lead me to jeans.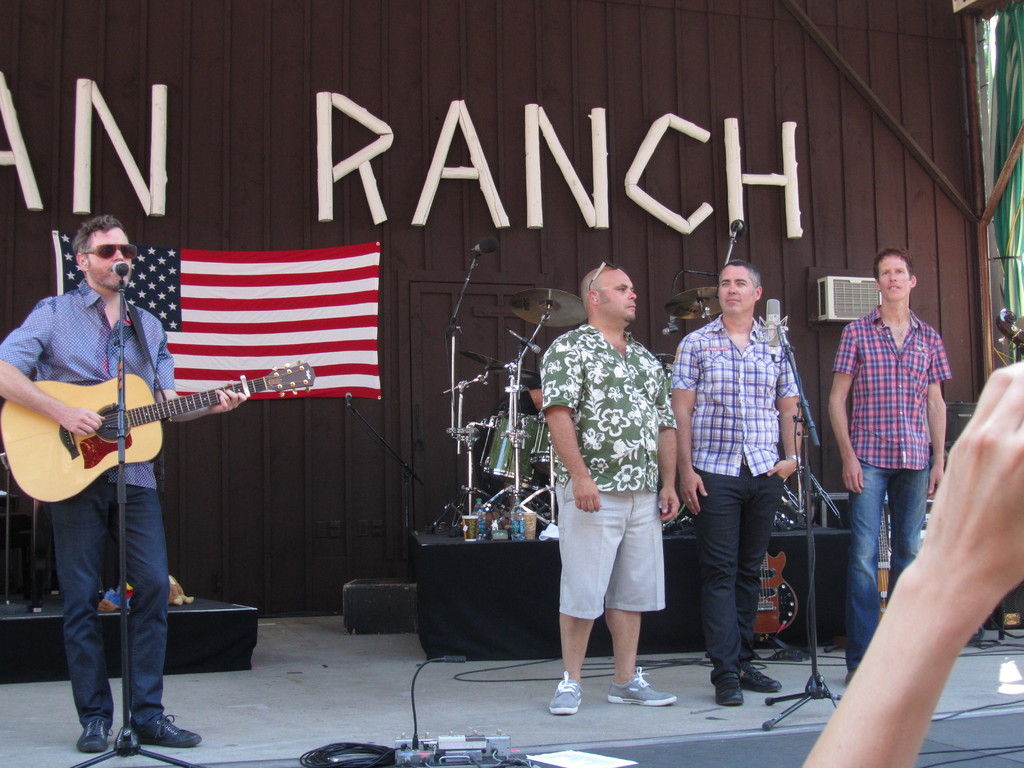
Lead to Rect(50, 471, 166, 723).
